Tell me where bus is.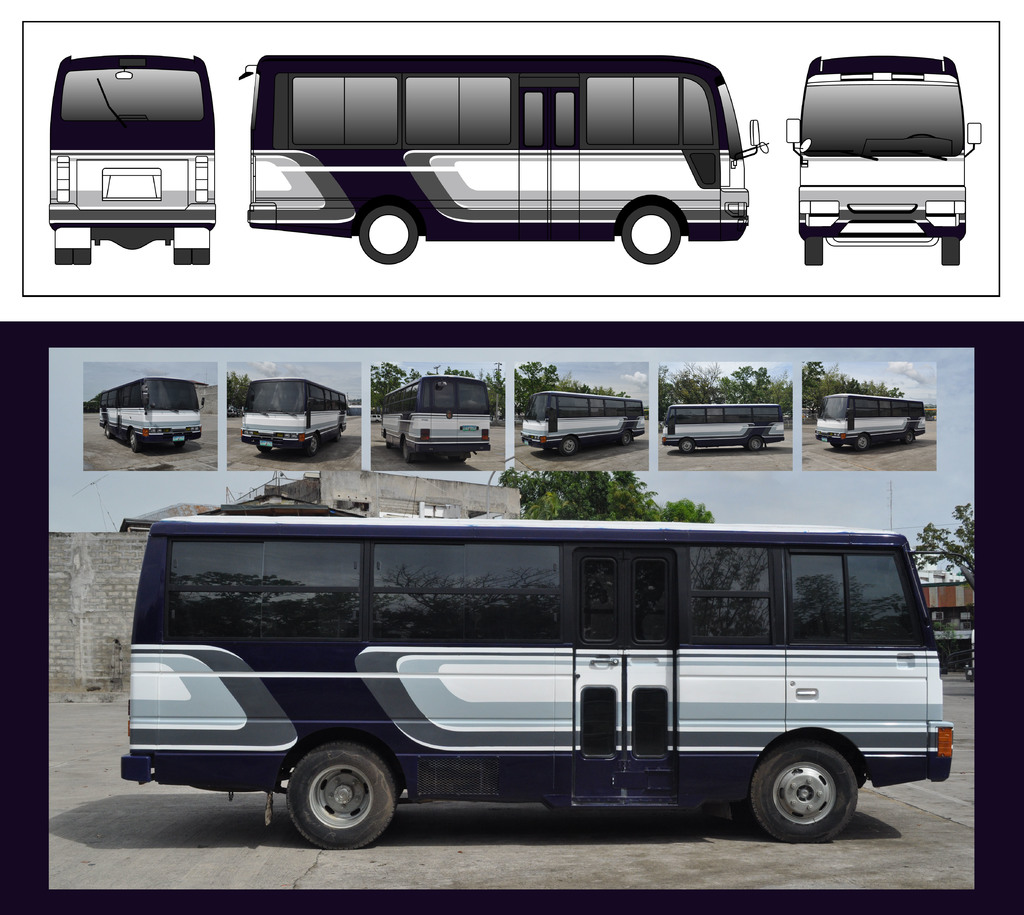
bus is at bbox(239, 53, 766, 266).
